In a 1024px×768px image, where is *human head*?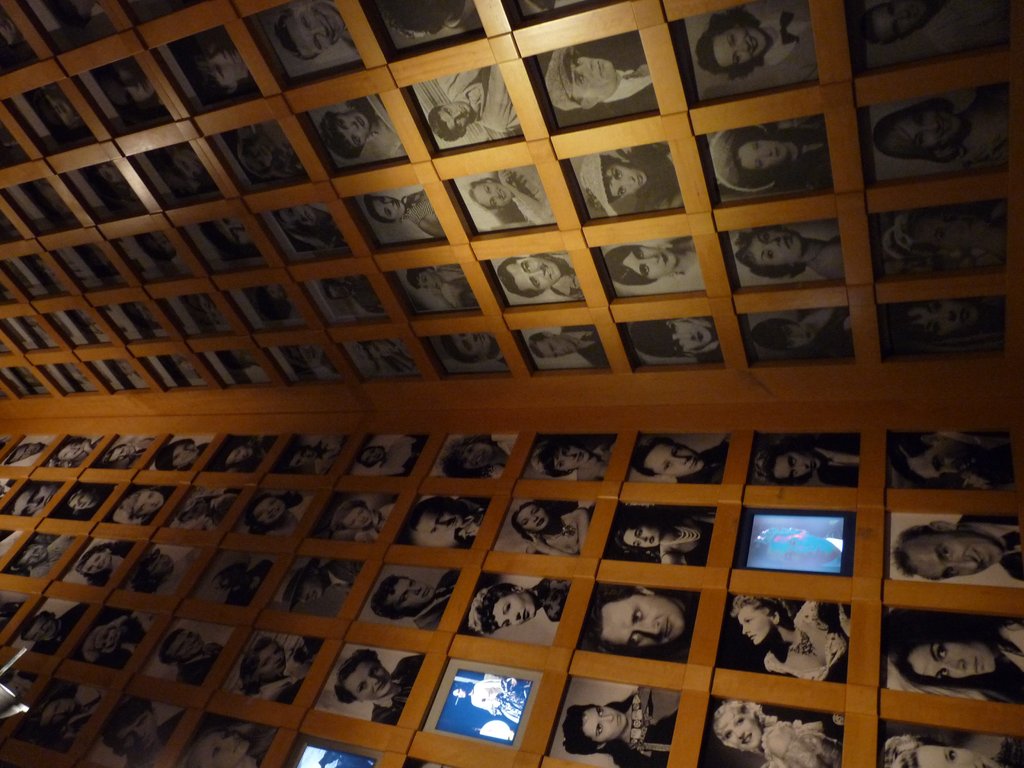
bbox=(182, 294, 225, 327).
